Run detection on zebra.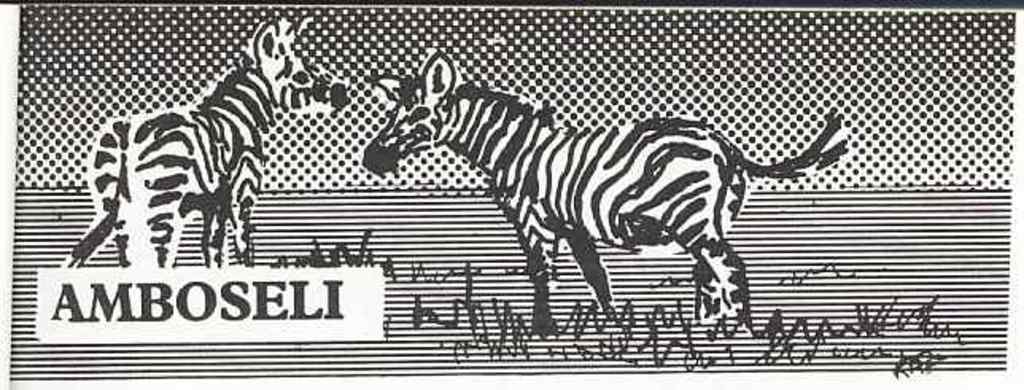
Result: (64, 13, 358, 267).
